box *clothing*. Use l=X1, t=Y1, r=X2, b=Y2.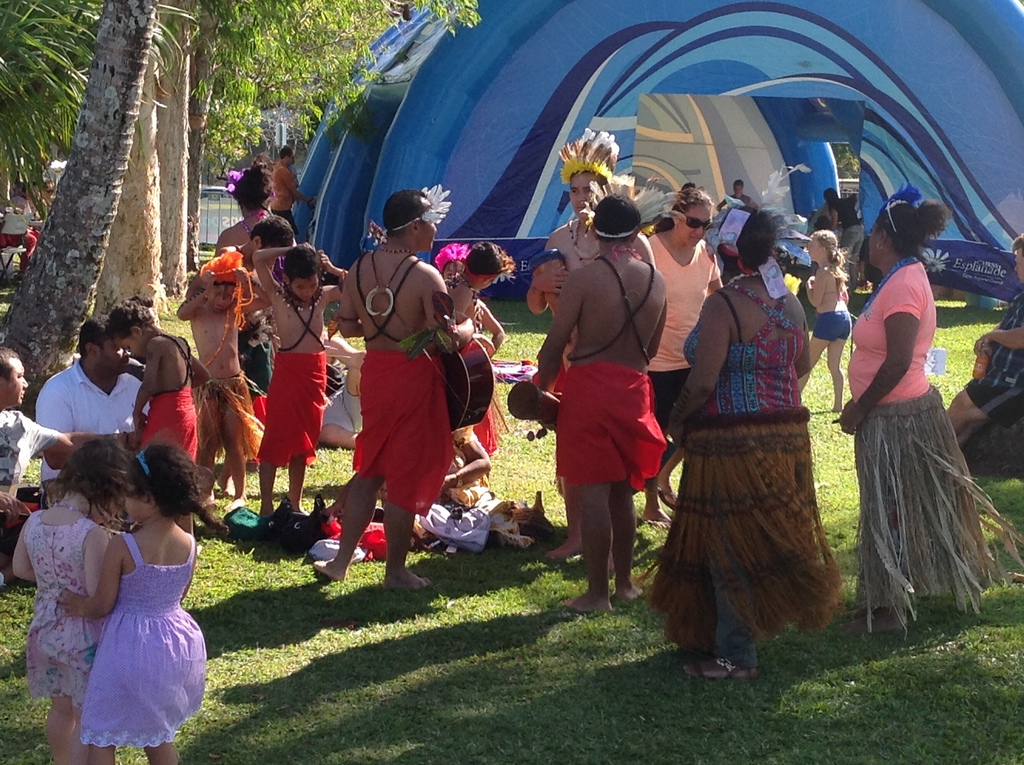
l=662, t=243, r=838, b=649.
